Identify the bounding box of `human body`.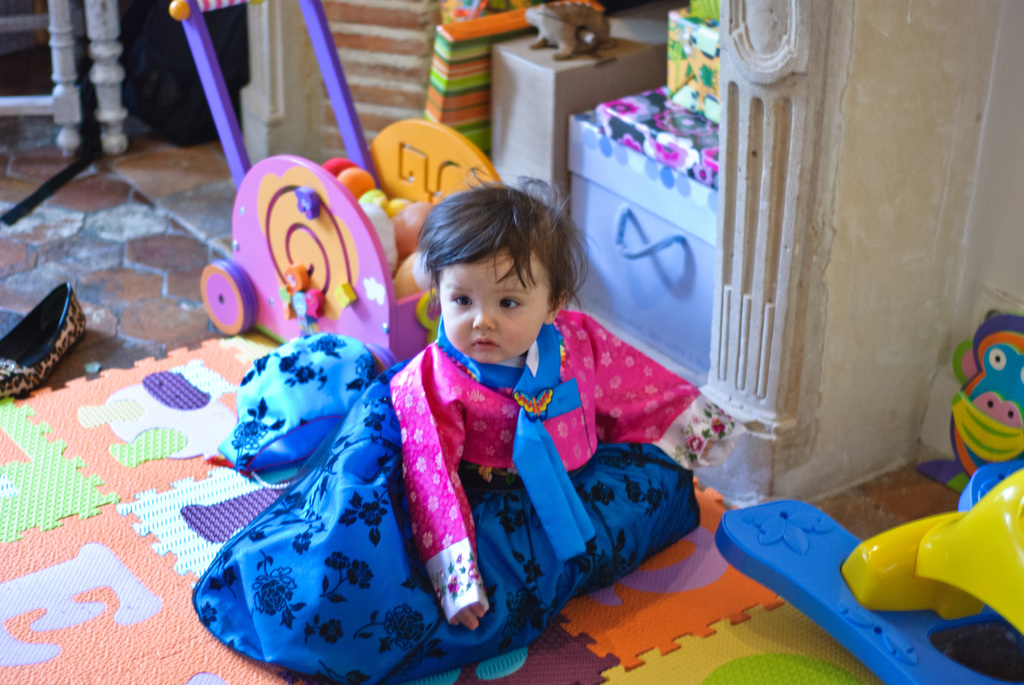
x1=191 y1=164 x2=744 y2=684.
